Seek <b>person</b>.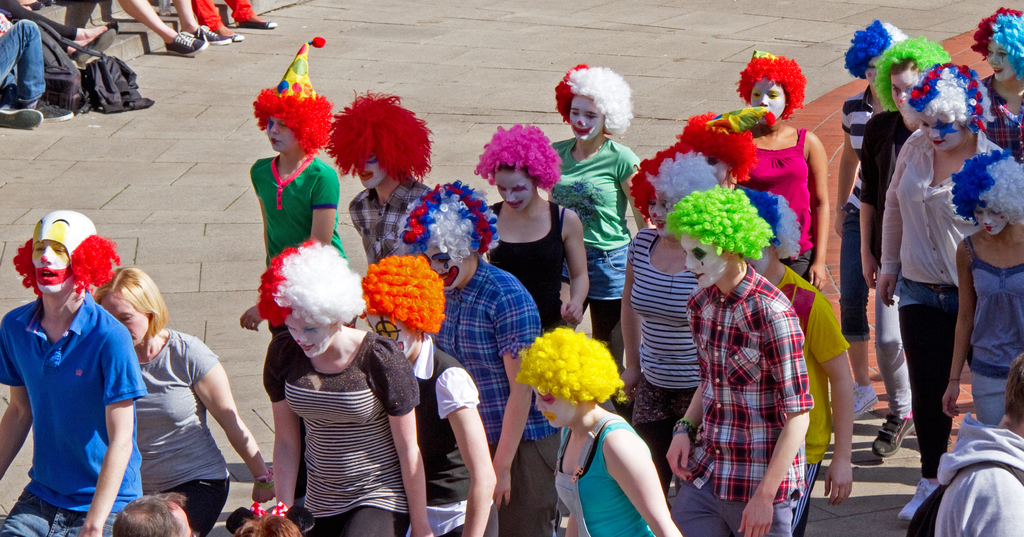
l=97, t=265, r=275, b=536.
